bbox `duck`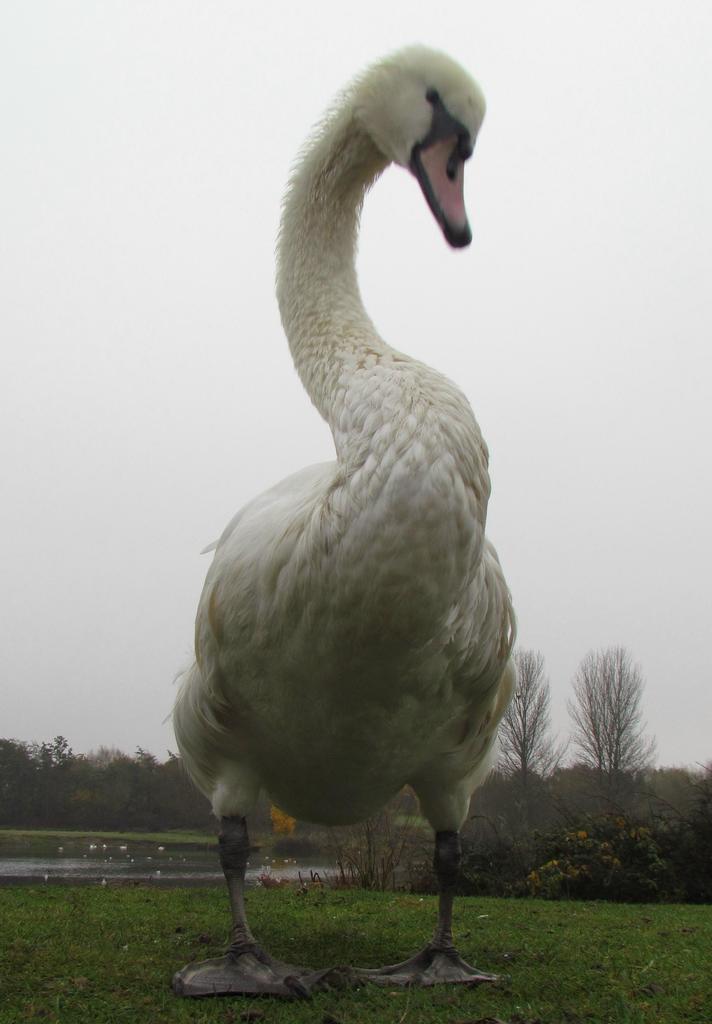
pyautogui.locateOnScreen(170, 76, 528, 1000)
